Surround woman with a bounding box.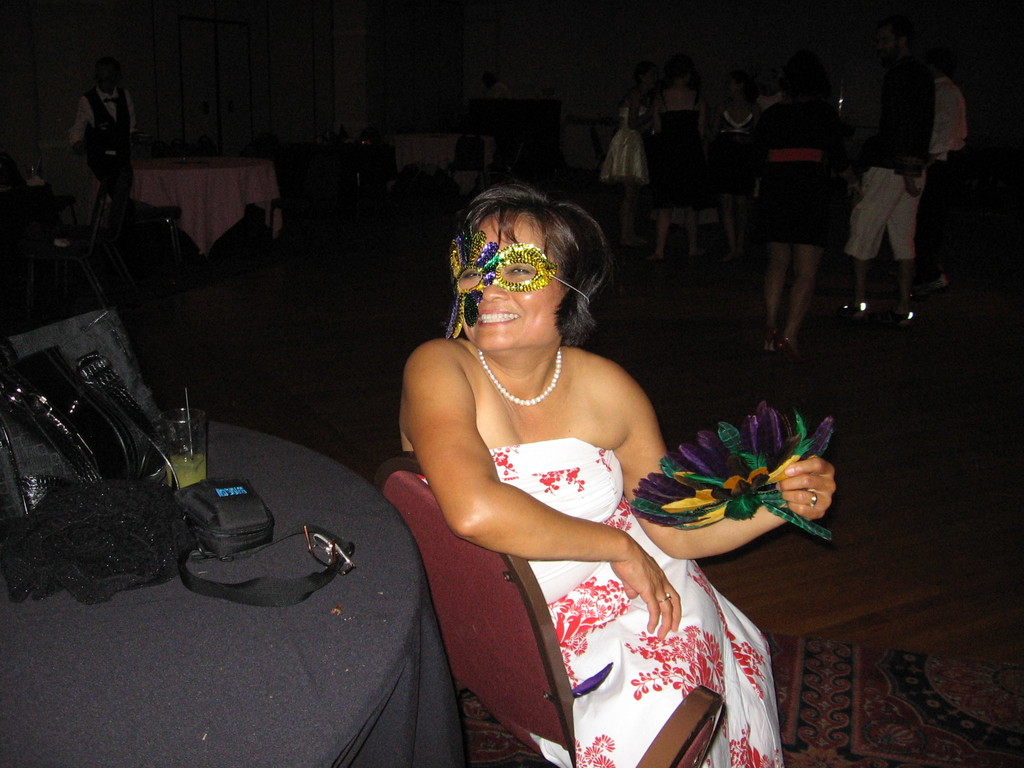
x1=716, y1=74, x2=757, y2=257.
